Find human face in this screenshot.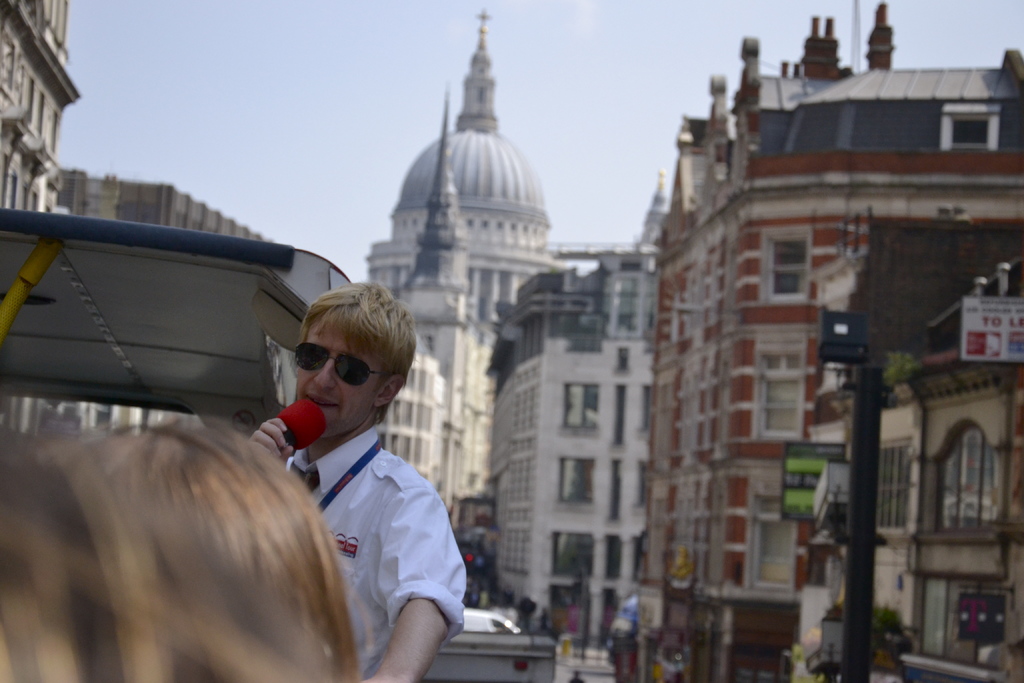
The bounding box for human face is box=[300, 320, 380, 437].
